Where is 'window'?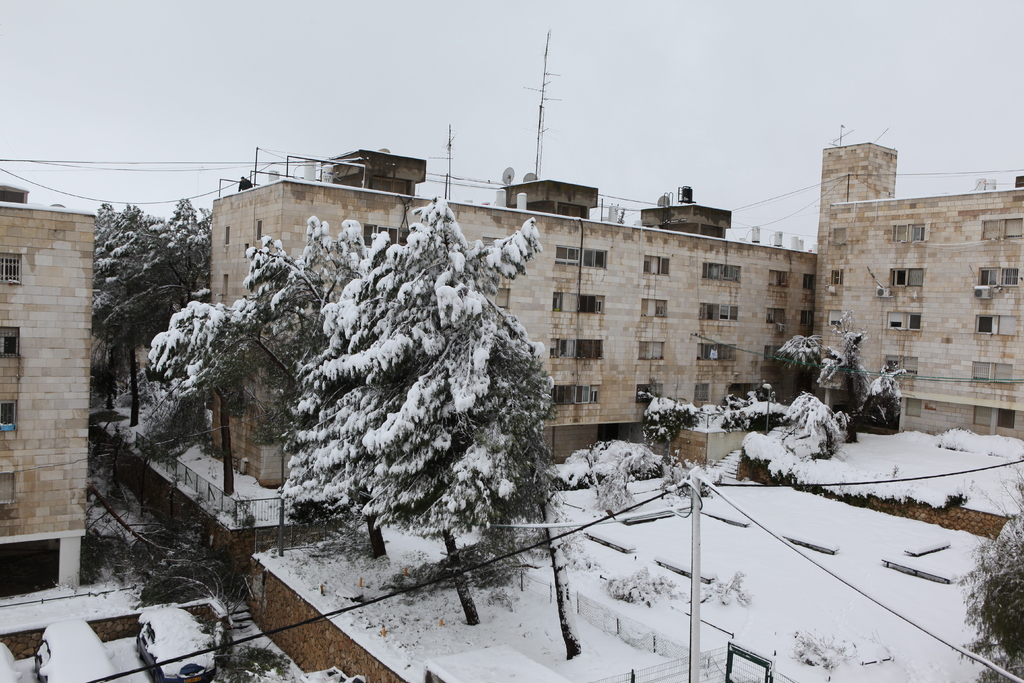
BBox(700, 262, 740, 279).
